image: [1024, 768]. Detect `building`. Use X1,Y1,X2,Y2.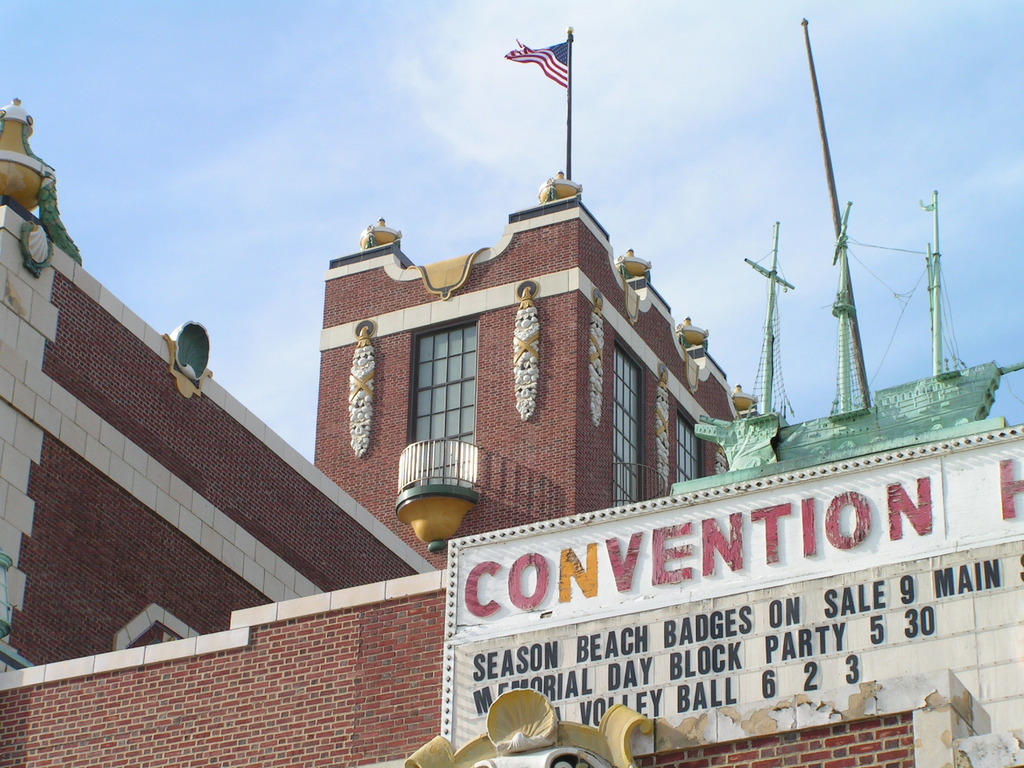
0,94,1023,767.
